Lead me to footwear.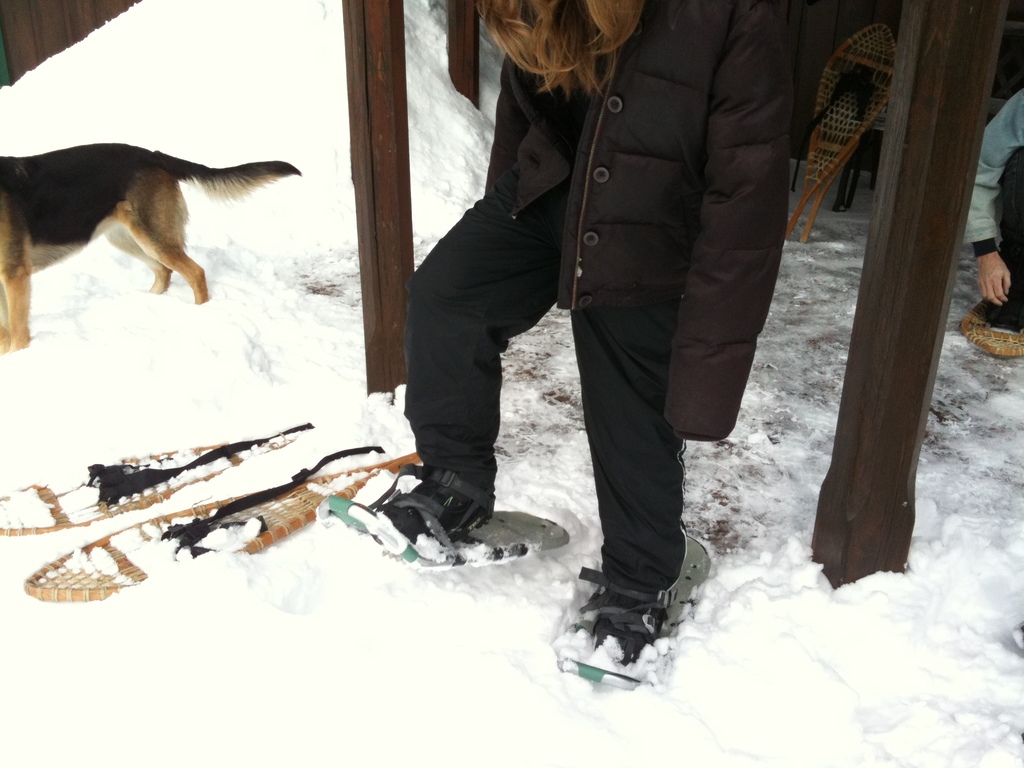
Lead to bbox=(372, 458, 502, 572).
